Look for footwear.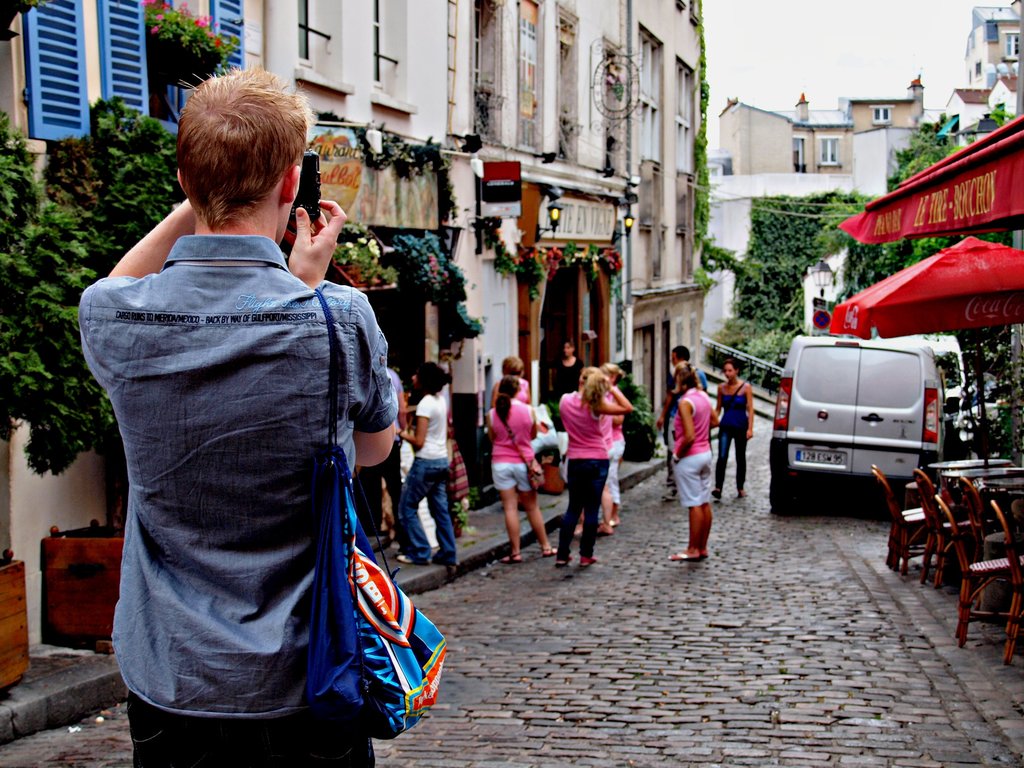
Found: <bbox>713, 490, 719, 499</bbox>.
